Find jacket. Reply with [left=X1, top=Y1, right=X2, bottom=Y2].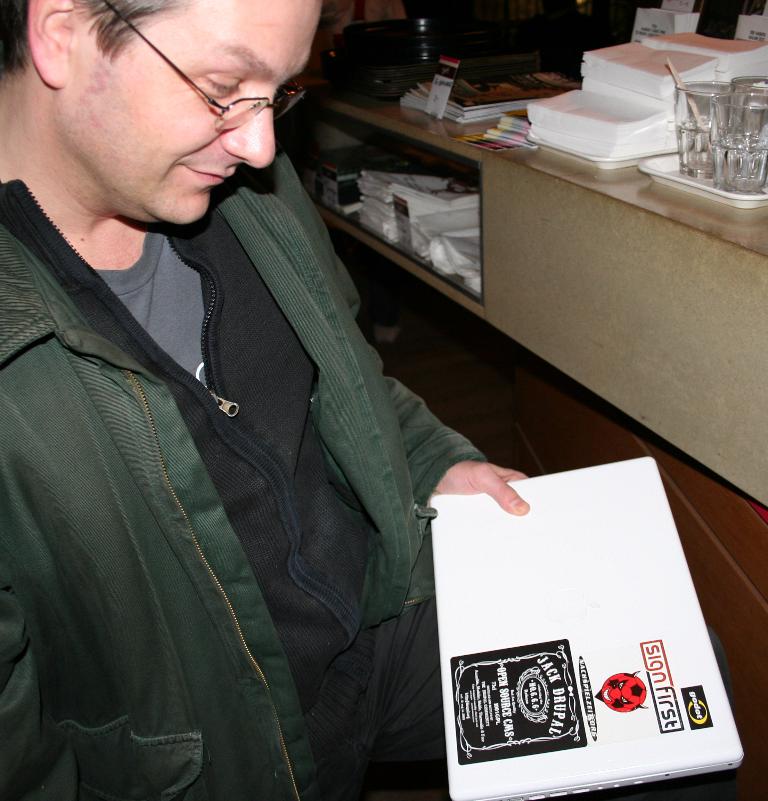
[left=1, top=93, right=544, bottom=773].
